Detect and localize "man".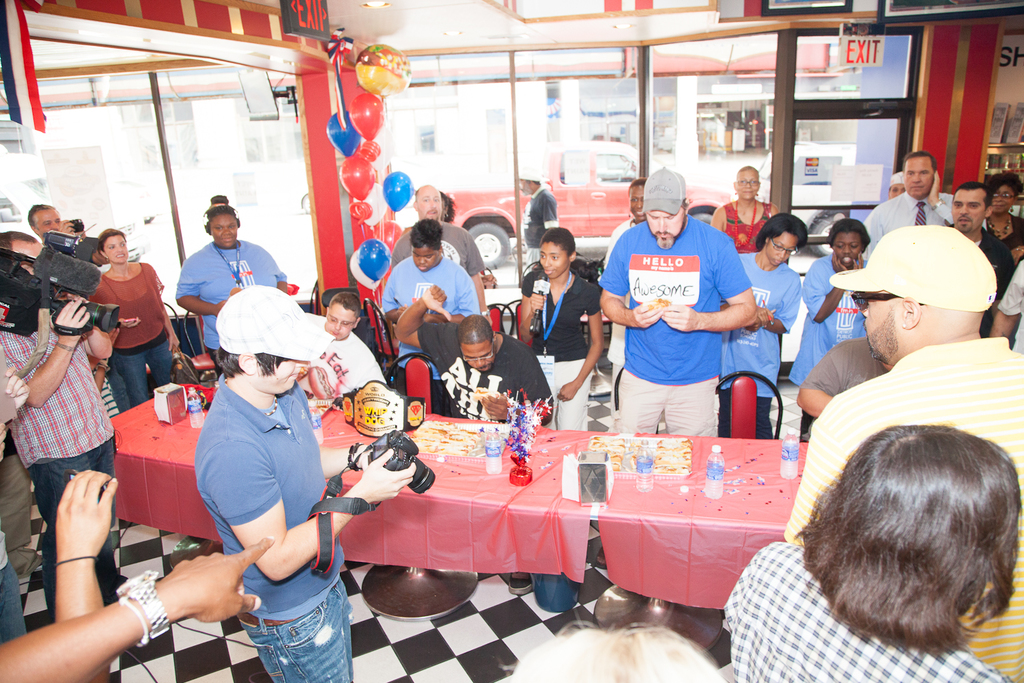
Localized at l=945, t=180, r=1009, b=336.
